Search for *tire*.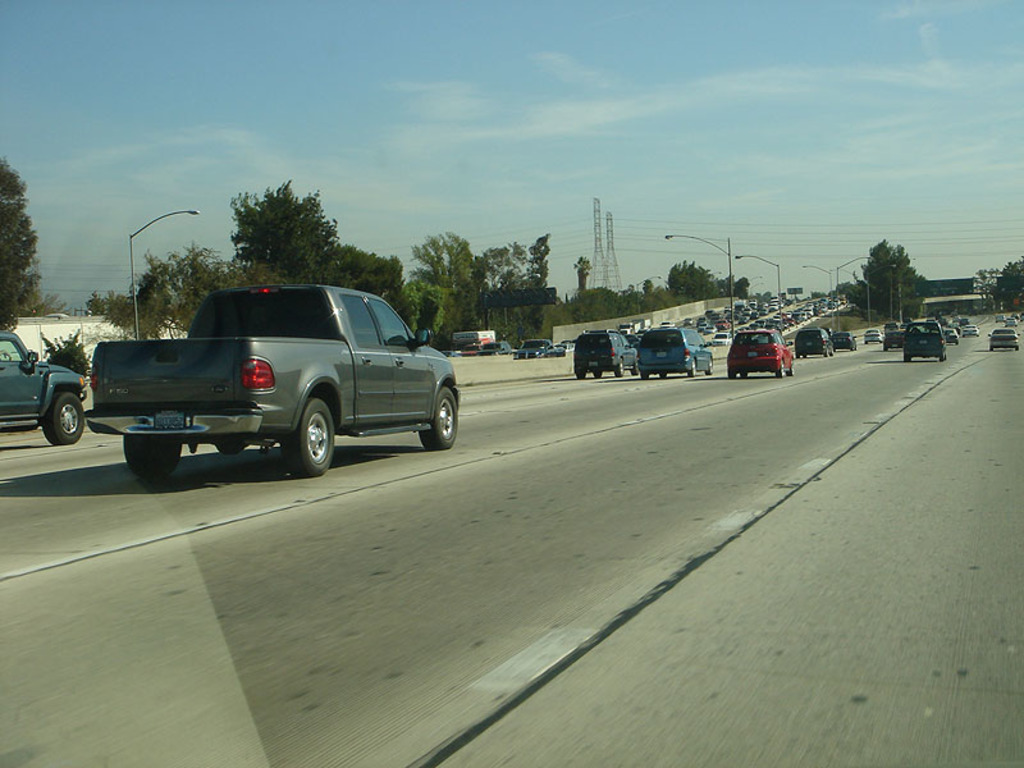
Found at {"x1": 791, "y1": 356, "x2": 796, "y2": 378}.
